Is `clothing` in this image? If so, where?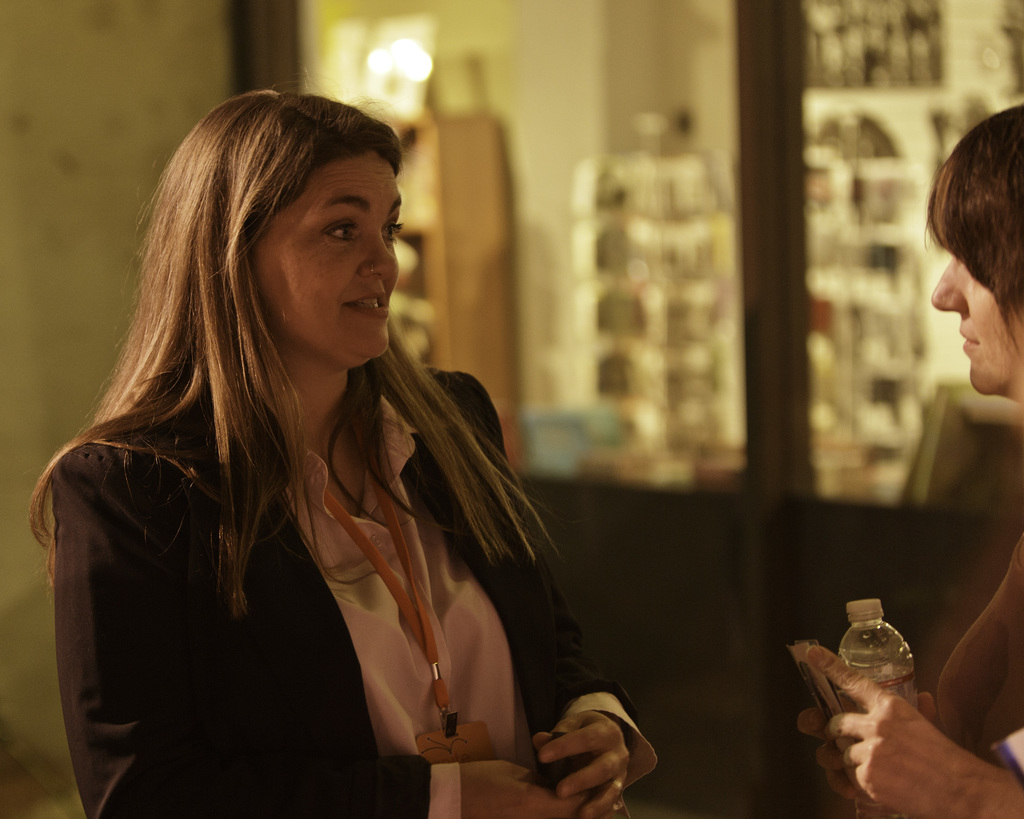
Yes, at 47,364,653,817.
